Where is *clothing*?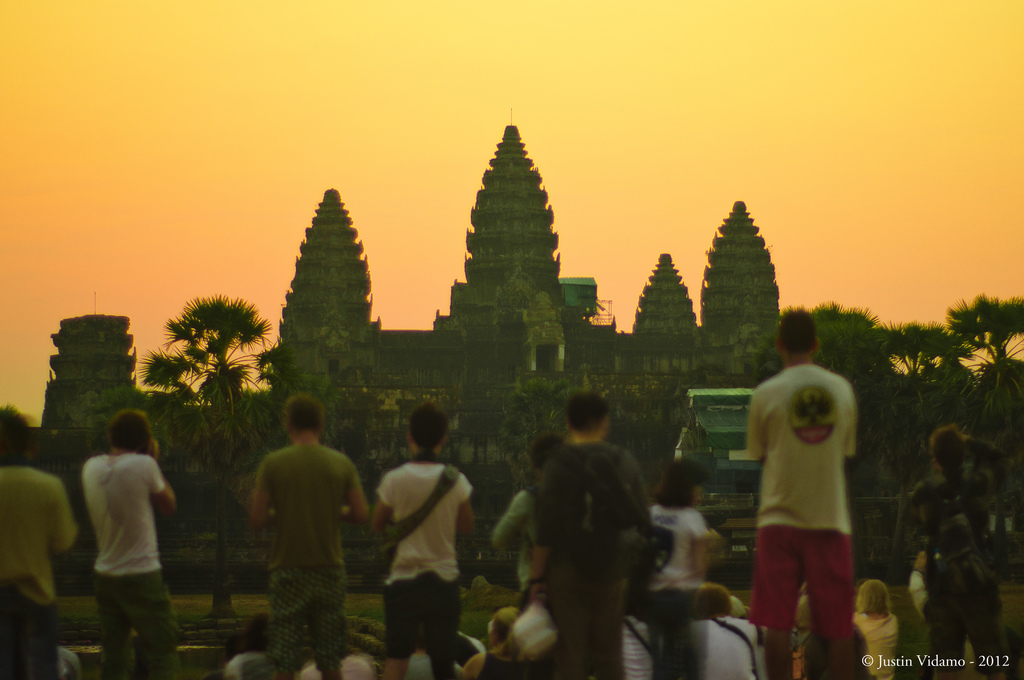
left=738, top=335, right=877, bottom=645.
